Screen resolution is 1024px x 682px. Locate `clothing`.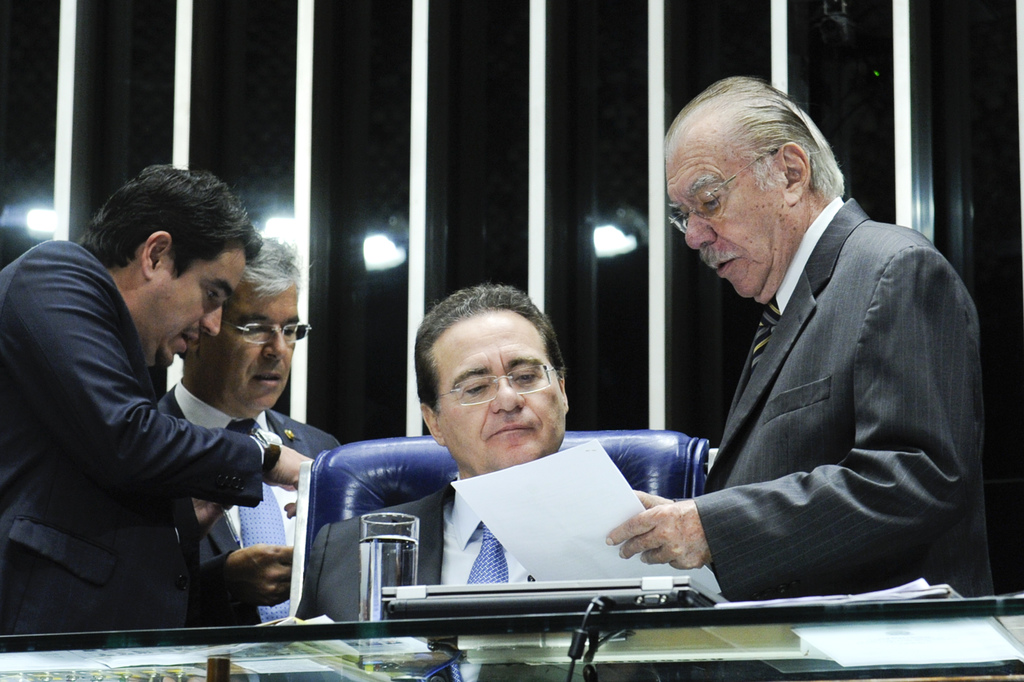
left=149, top=375, right=342, bottom=631.
